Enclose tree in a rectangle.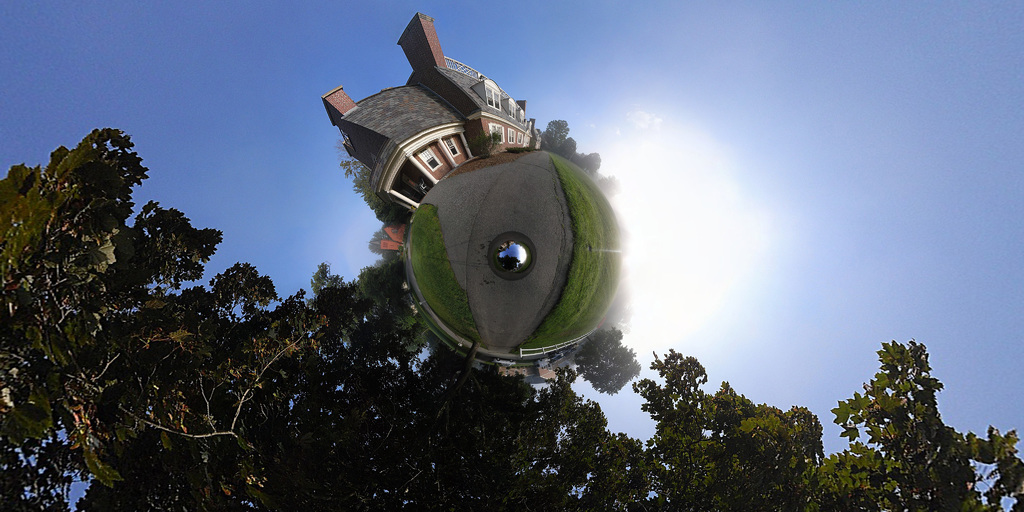
(335,141,350,160).
